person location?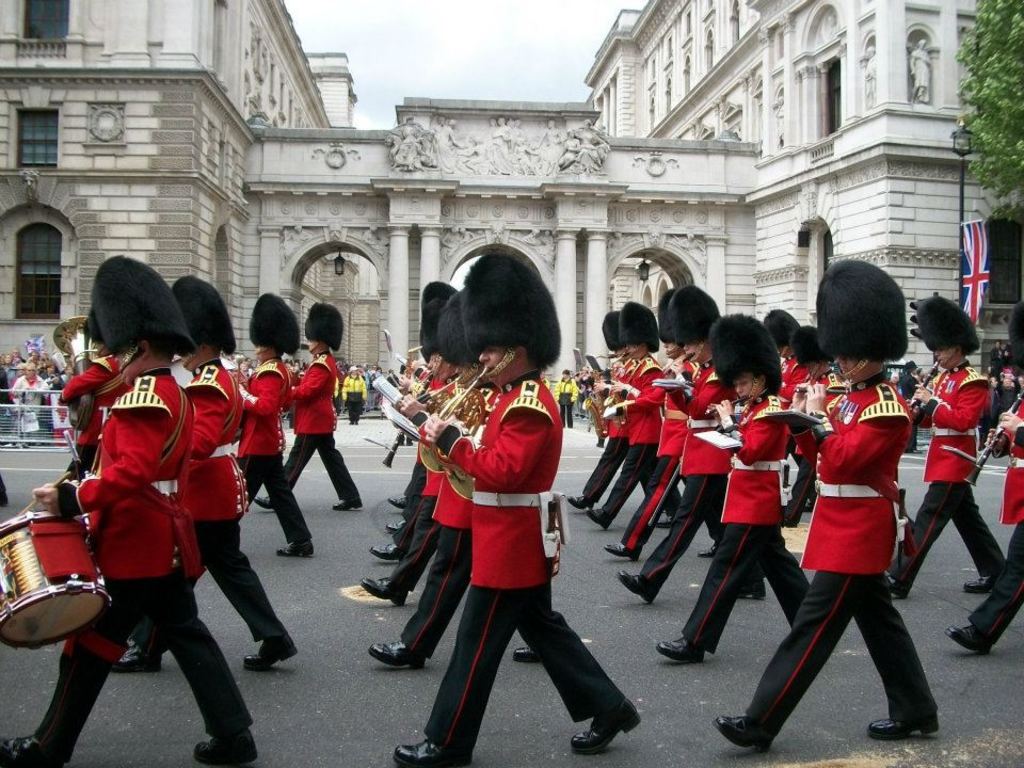
bbox=[981, 341, 1012, 439]
